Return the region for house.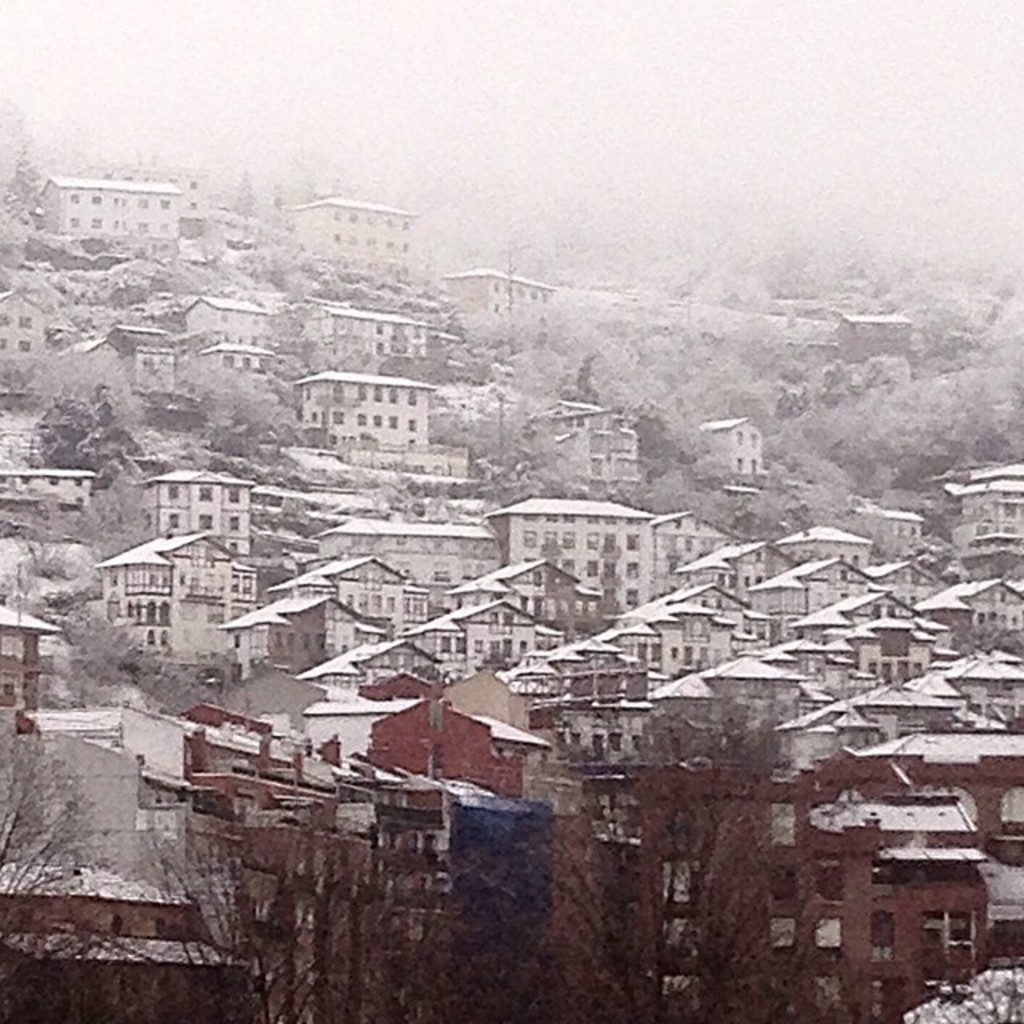
Rect(318, 506, 518, 605).
